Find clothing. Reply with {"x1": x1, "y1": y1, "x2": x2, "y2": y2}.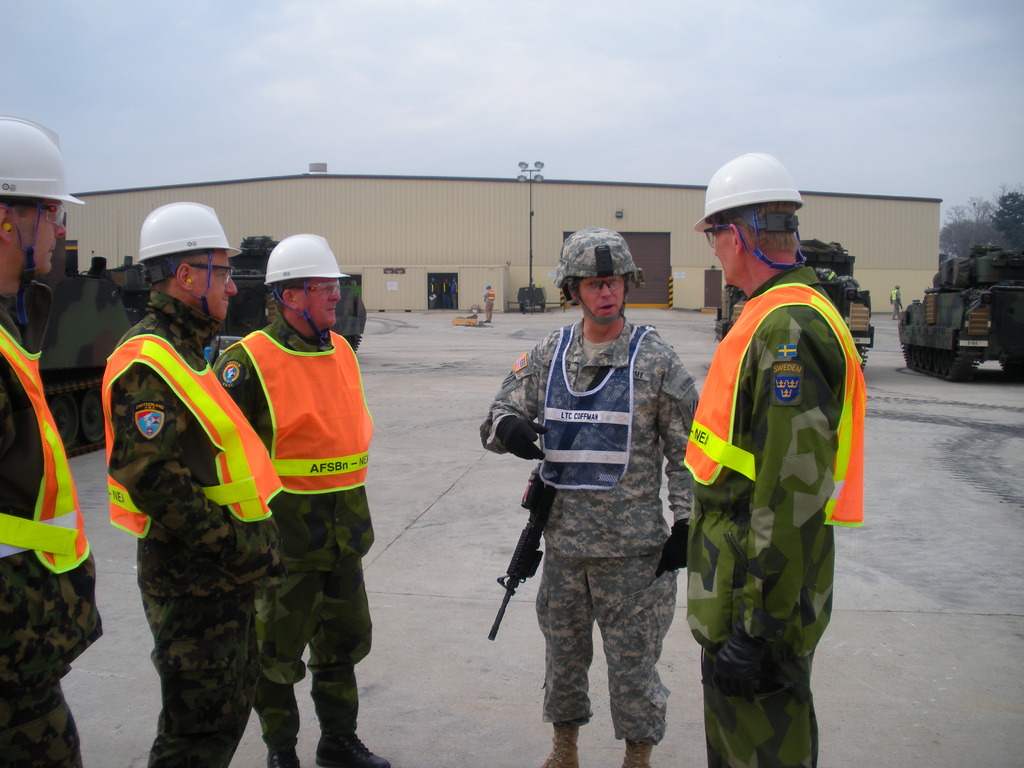
{"x1": 106, "y1": 291, "x2": 286, "y2": 767}.
